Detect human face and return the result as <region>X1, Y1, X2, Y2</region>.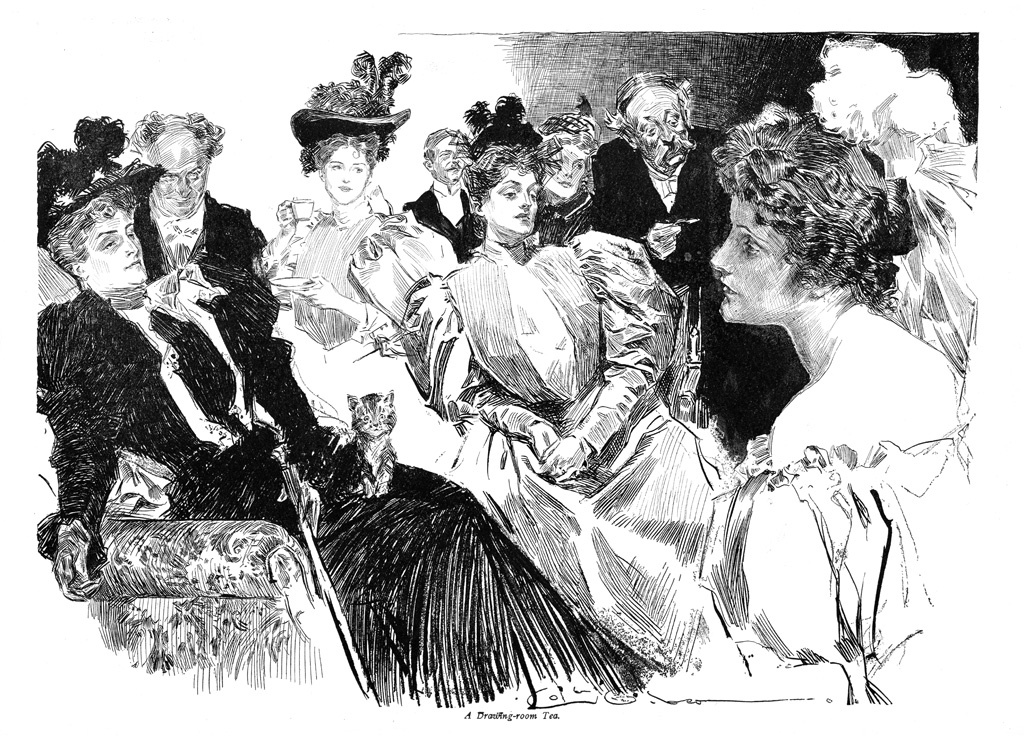
<region>630, 101, 690, 161</region>.
